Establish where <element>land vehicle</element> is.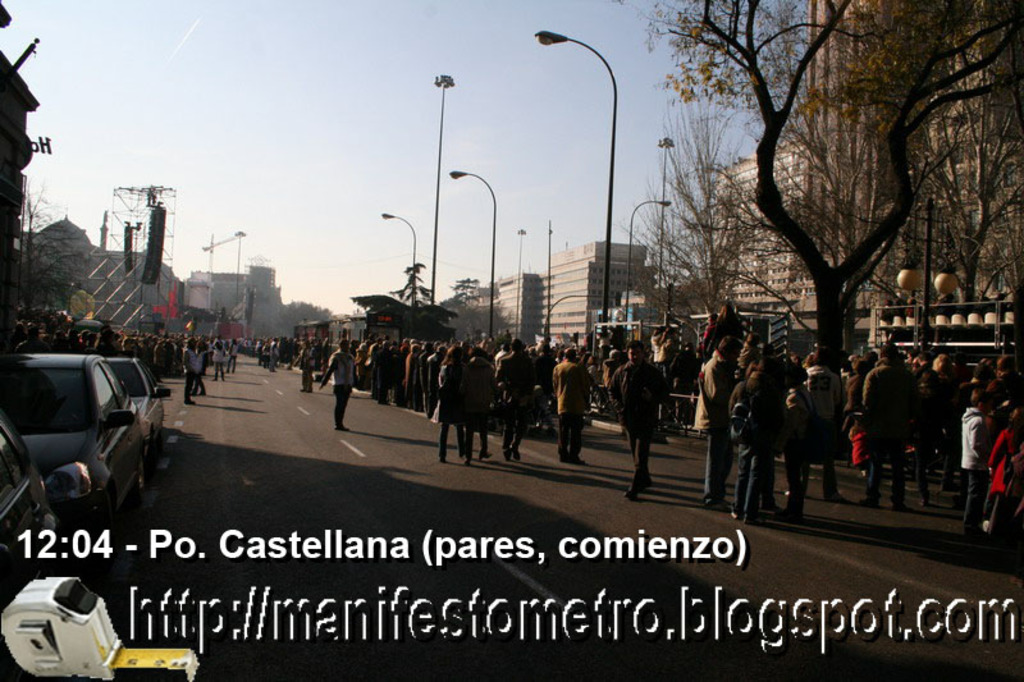
Established at rect(6, 337, 164, 537).
